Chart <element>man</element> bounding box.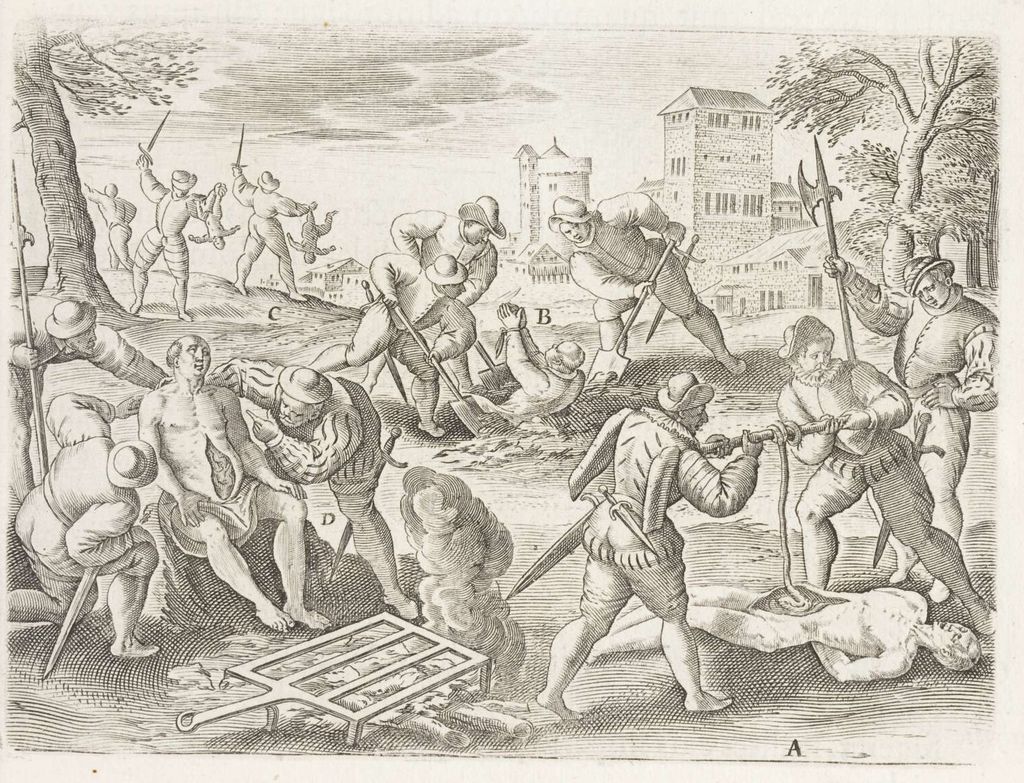
Charted: locate(132, 149, 218, 321).
